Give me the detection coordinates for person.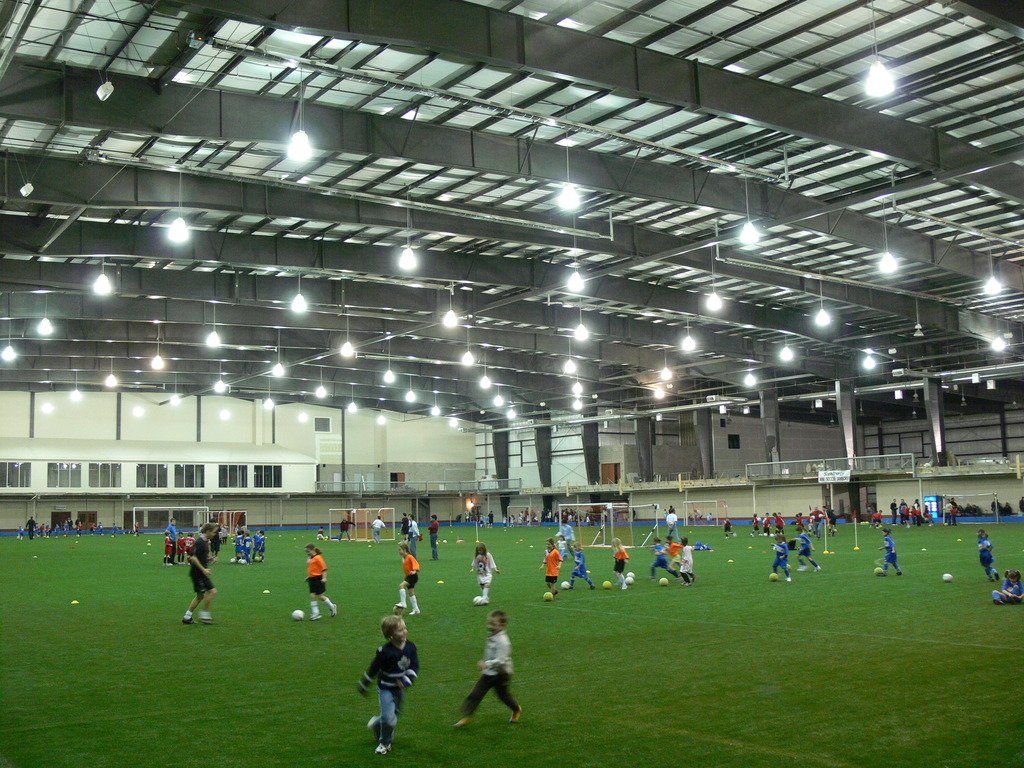
bbox(979, 531, 999, 582).
